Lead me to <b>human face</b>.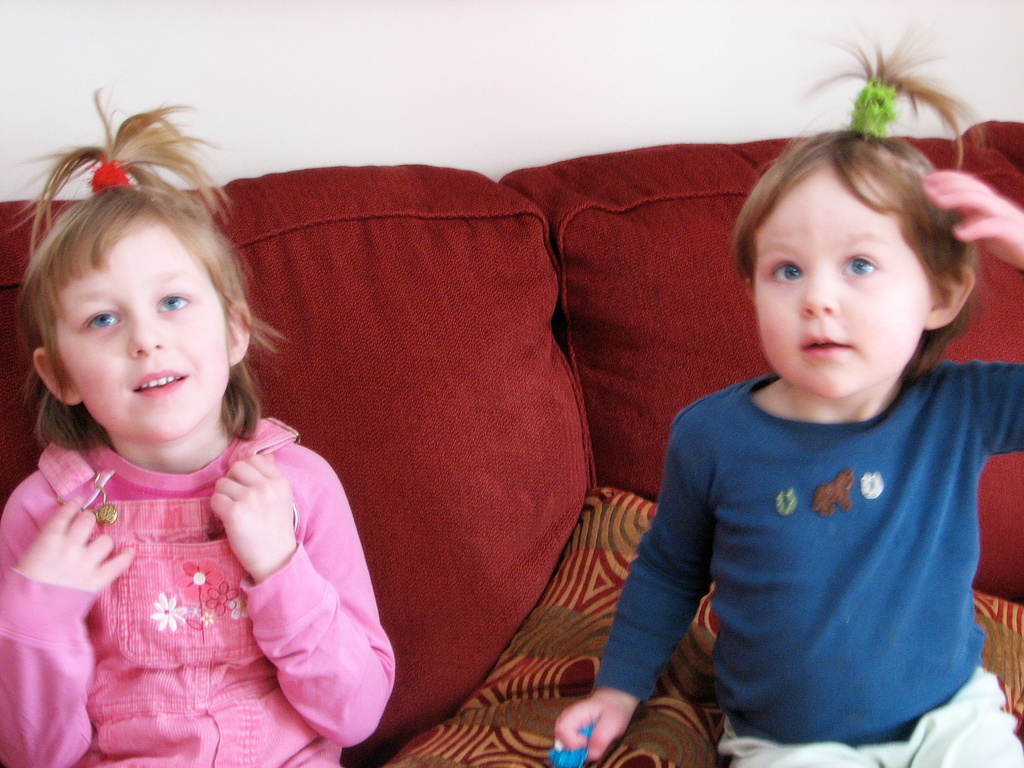
Lead to 754,178,930,397.
